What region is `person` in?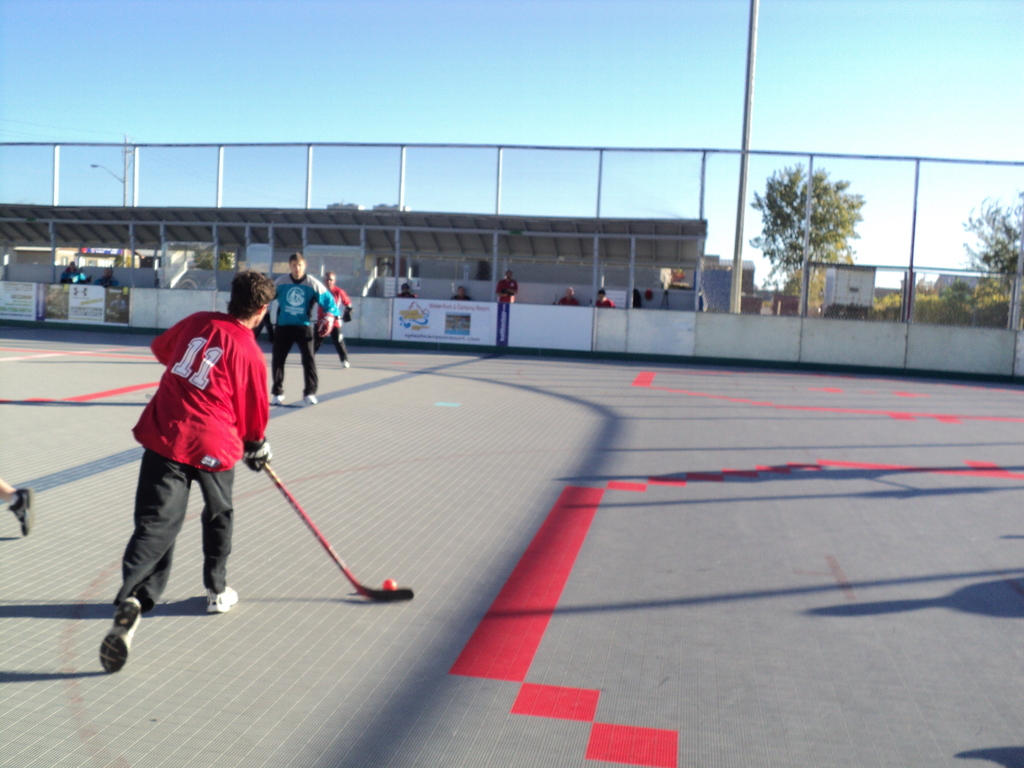
l=263, t=254, r=342, b=405.
